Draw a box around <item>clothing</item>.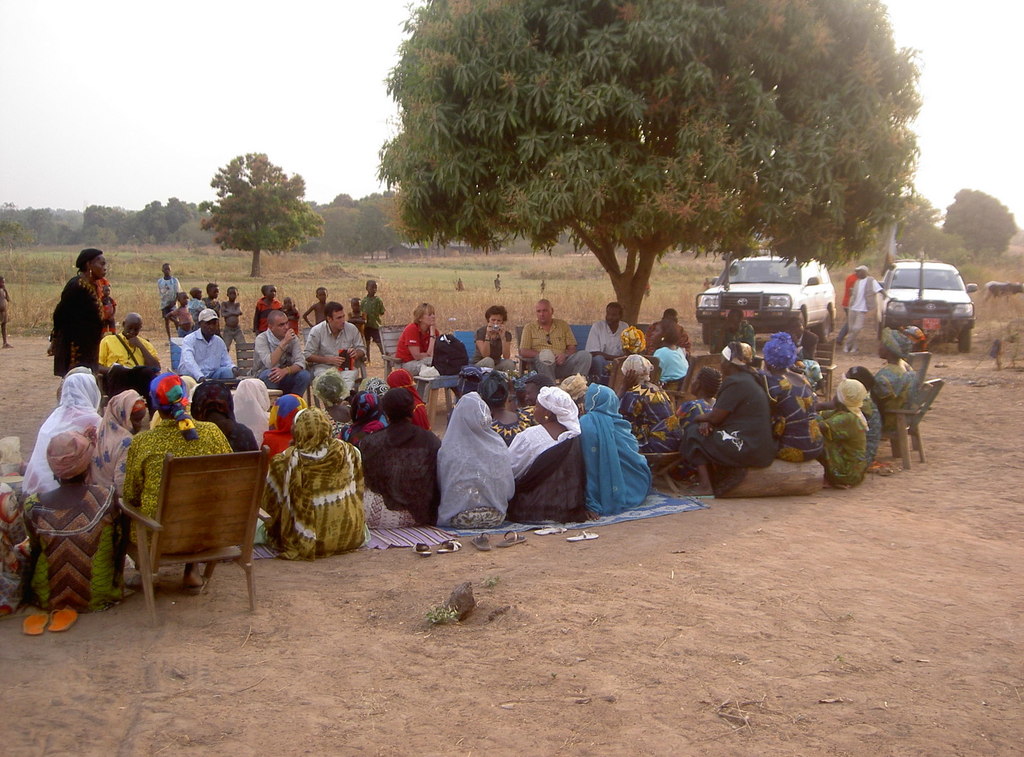
289,307,302,334.
